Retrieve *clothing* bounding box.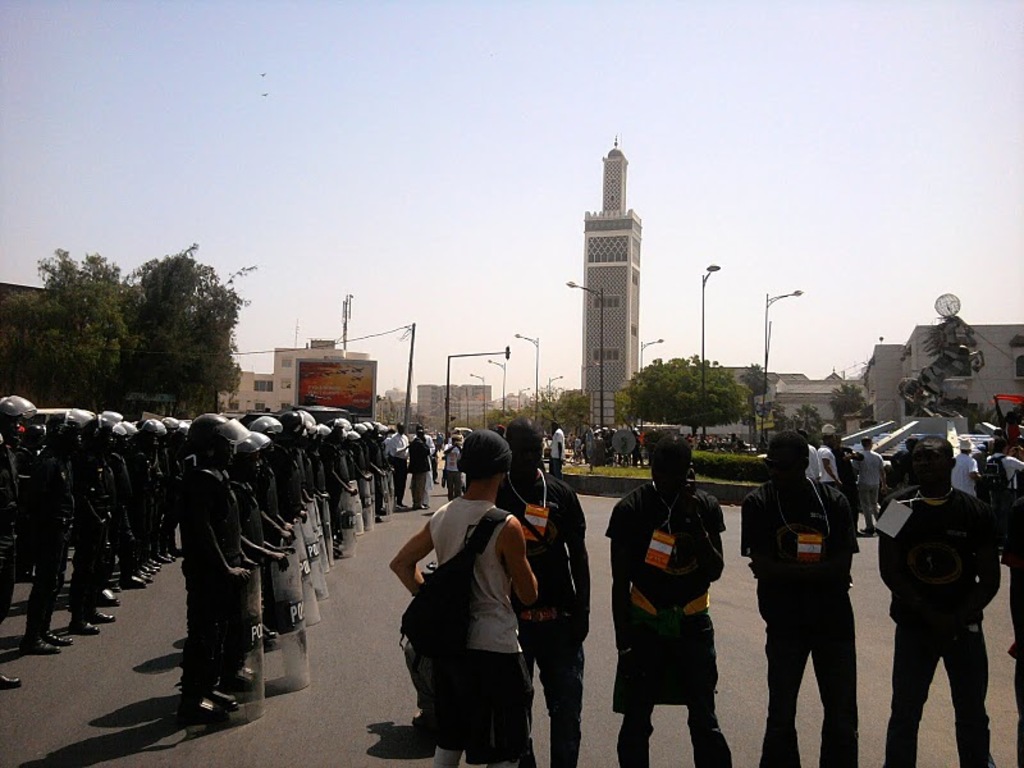
Bounding box: pyautogui.locateOnScreen(429, 489, 535, 767).
